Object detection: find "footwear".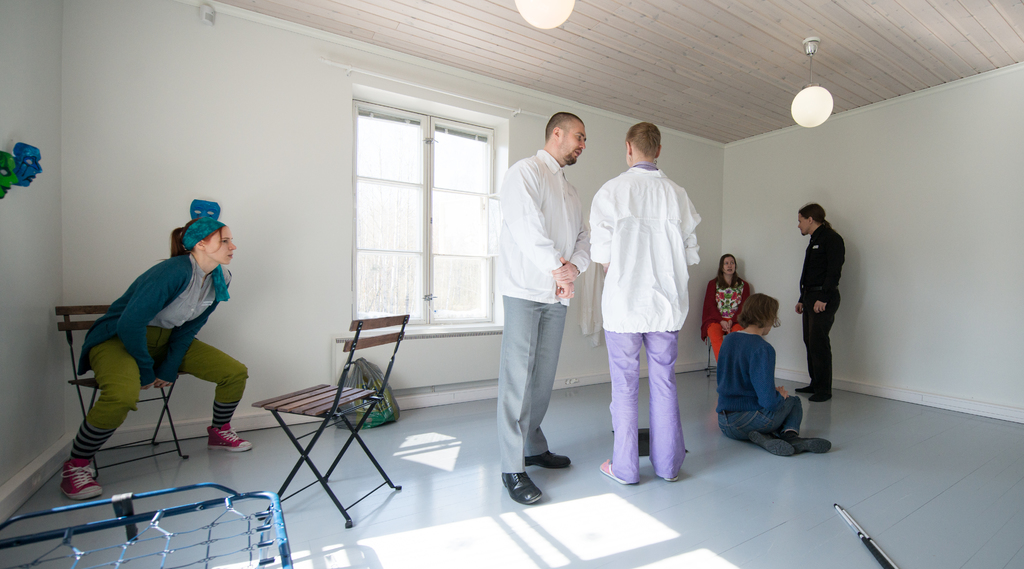
<bbox>749, 436, 797, 452</bbox>.
